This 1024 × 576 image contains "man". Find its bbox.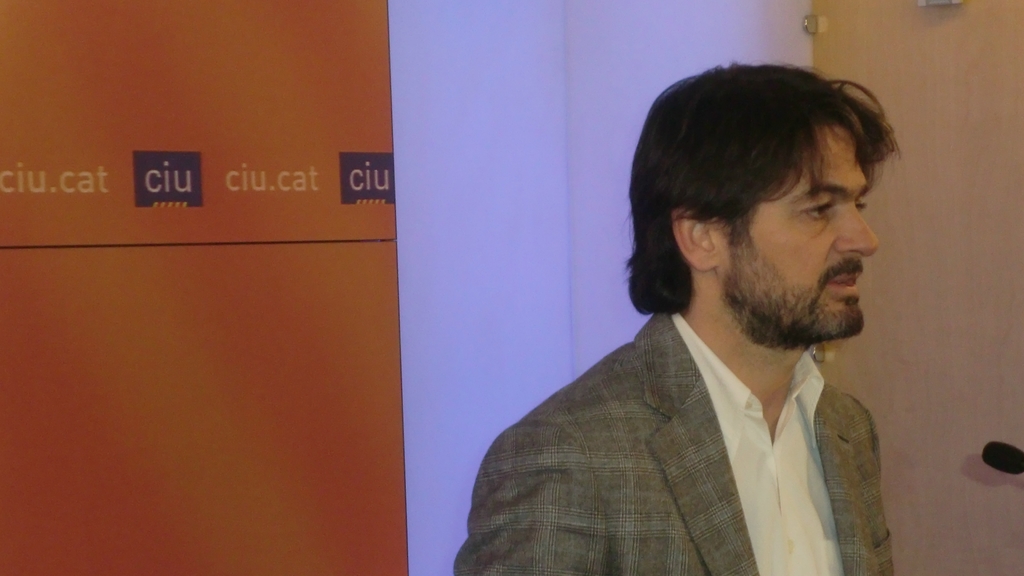
(x1=464, y1=76, x2=955, y2=571).
